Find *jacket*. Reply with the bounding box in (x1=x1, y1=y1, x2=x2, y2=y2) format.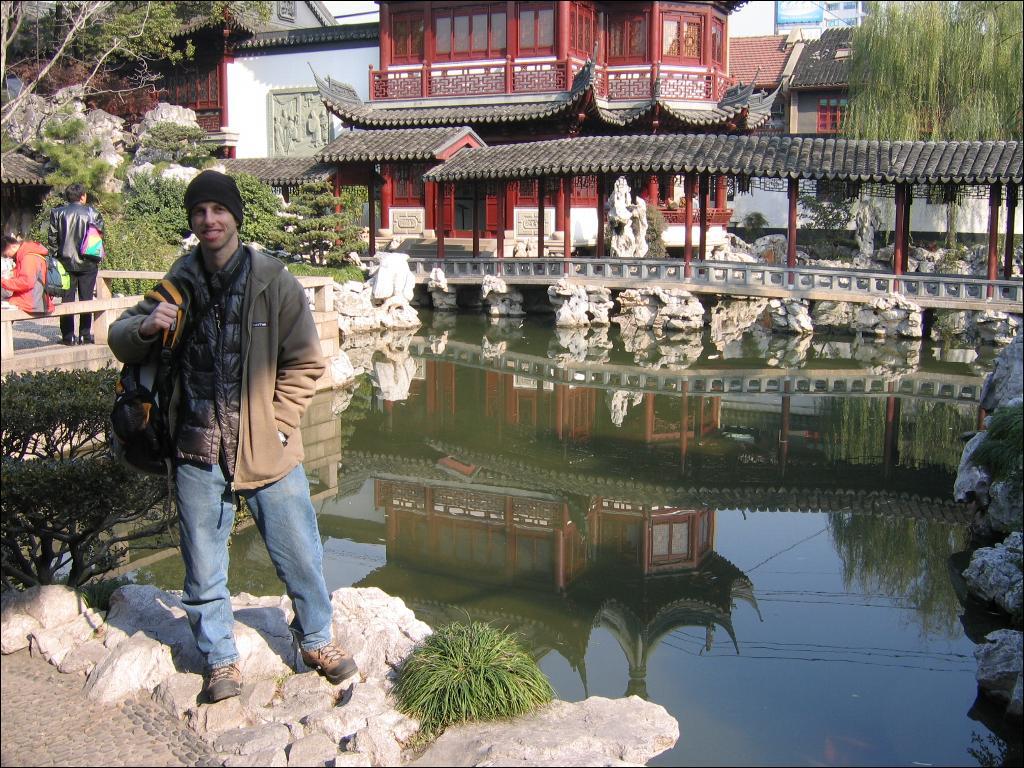
(x1=2, y1=243, x2=53, y2=305).
